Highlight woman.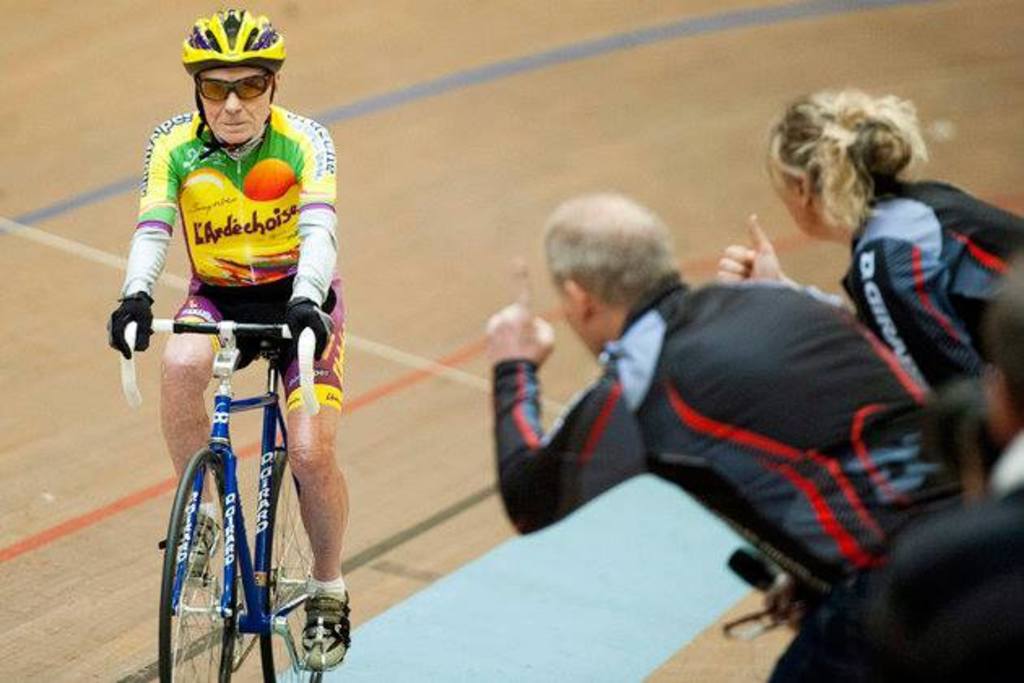
Highlighted region: (715,93,1022,410).
